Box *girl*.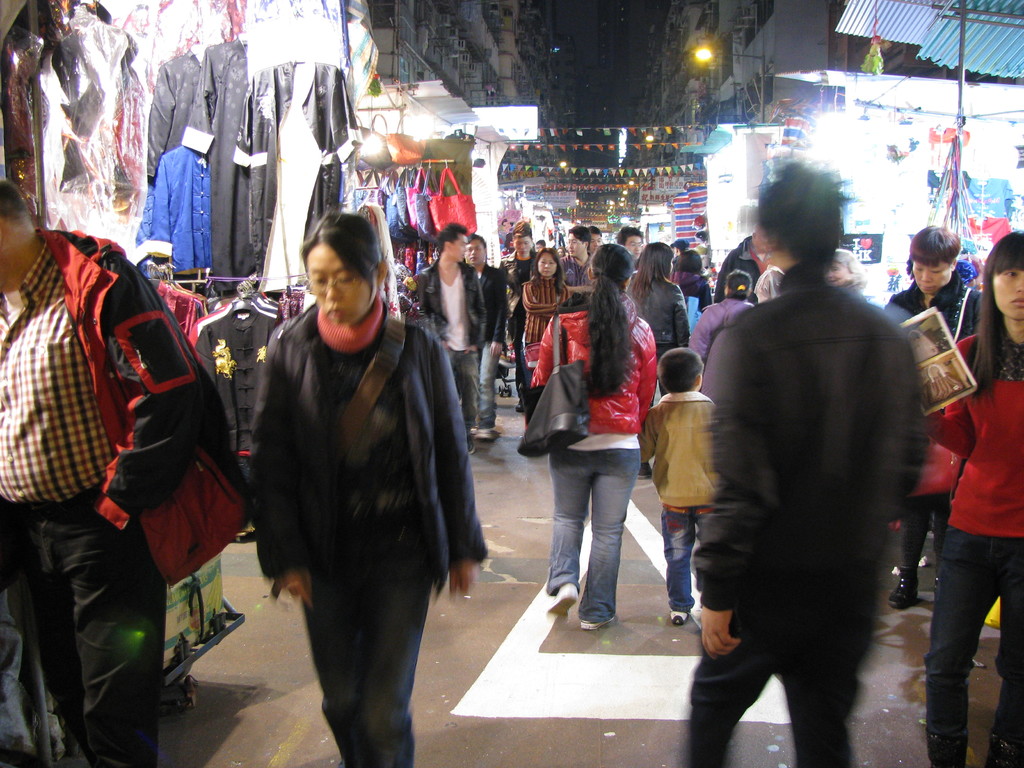
<box>921,233,1022,765</box>.
